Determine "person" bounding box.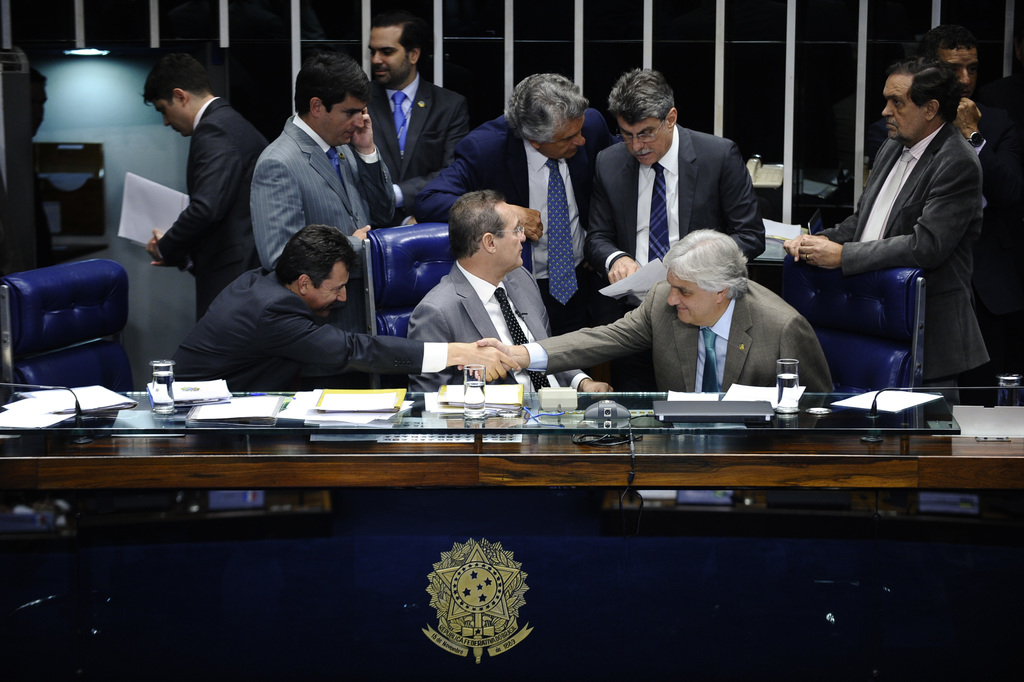
Determined: l=455, t=227, r=833, b=400.
